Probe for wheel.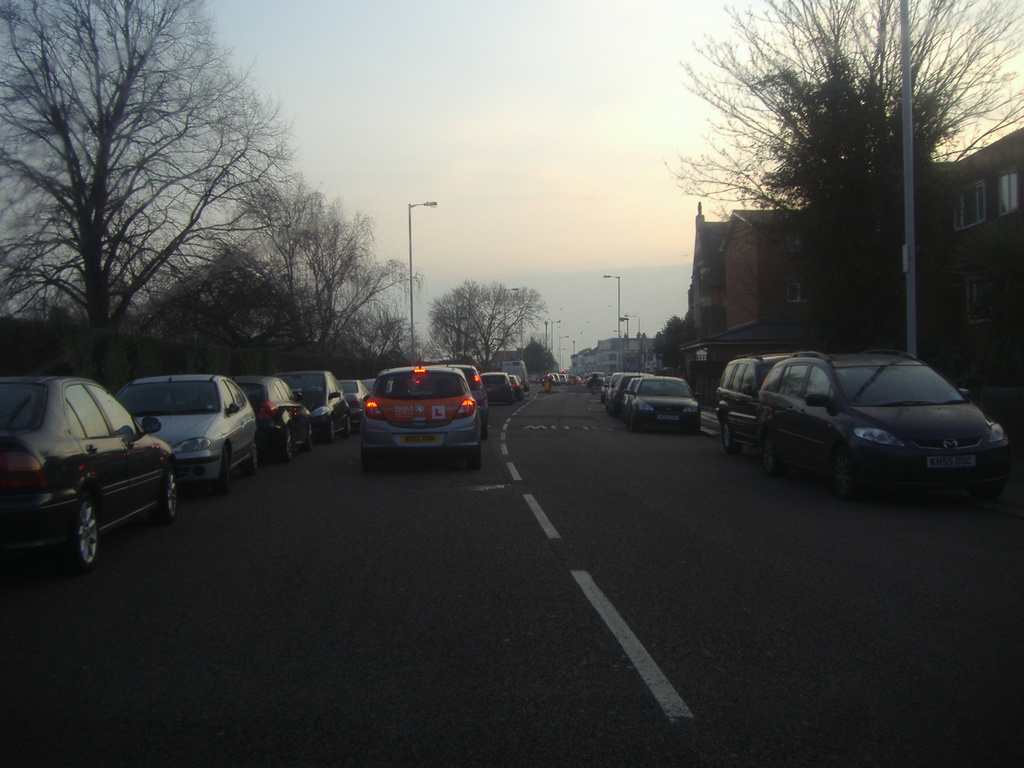
Probe result: 163/460/180/524.
